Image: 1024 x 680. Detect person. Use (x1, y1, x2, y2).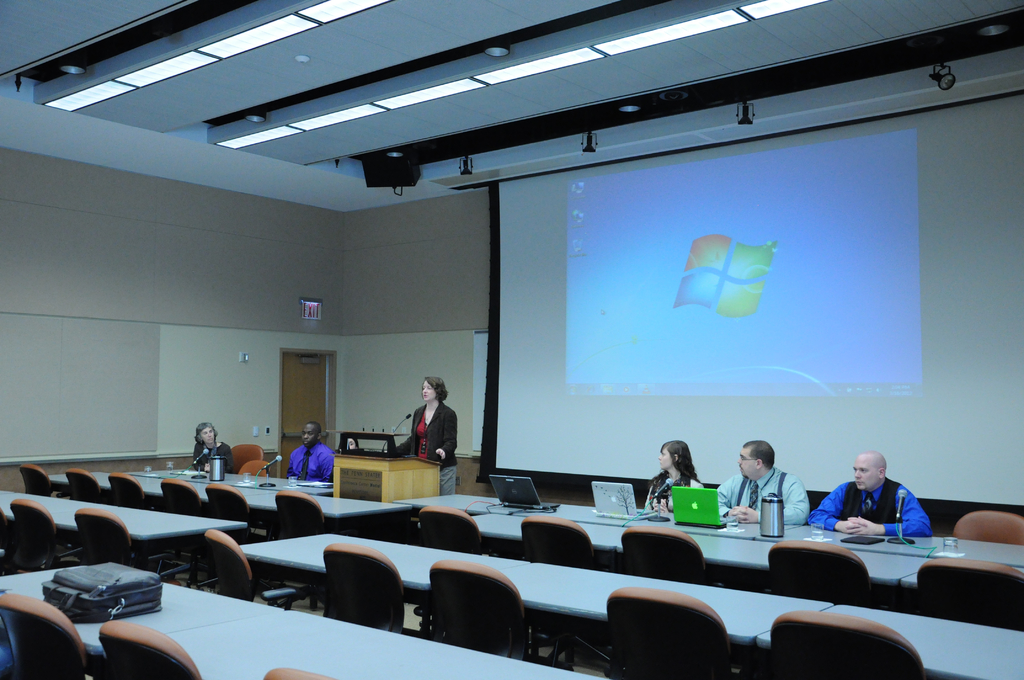
(391, 375, 459, 496).
